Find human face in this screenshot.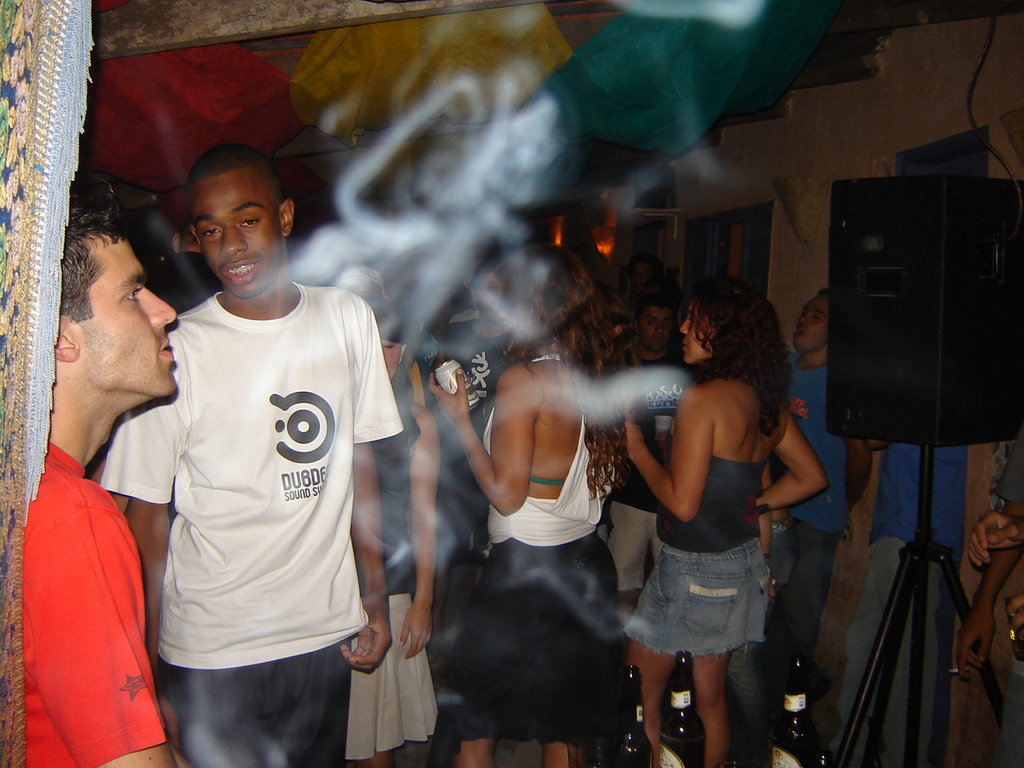
The bounding box for human face is [351, 282, 386, 327].
